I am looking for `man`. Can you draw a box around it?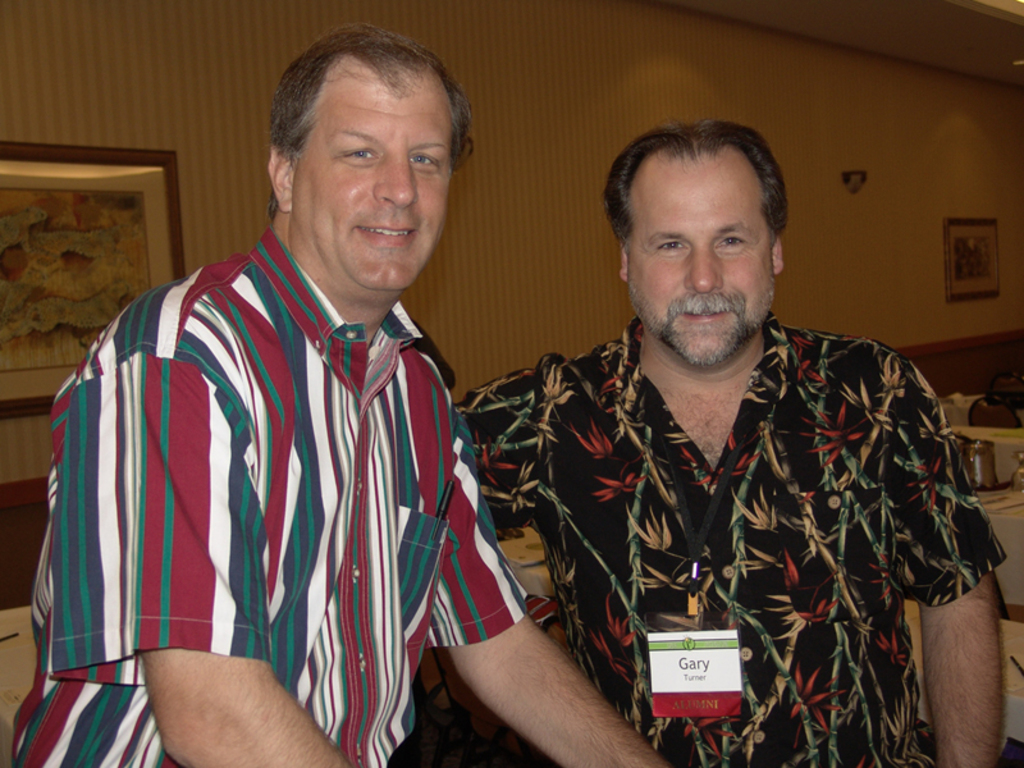
Sure, the bounding box is detection(460, 110, 1012, 767).
